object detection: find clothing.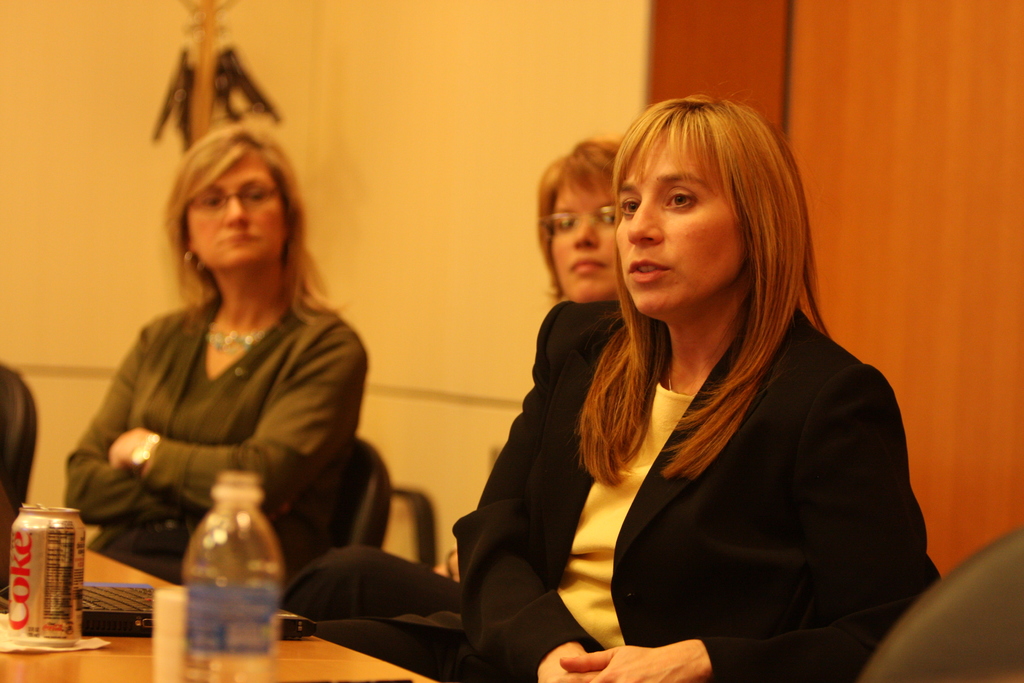
pyautogui.locateOnScreen(494, 268, 925, 648).
